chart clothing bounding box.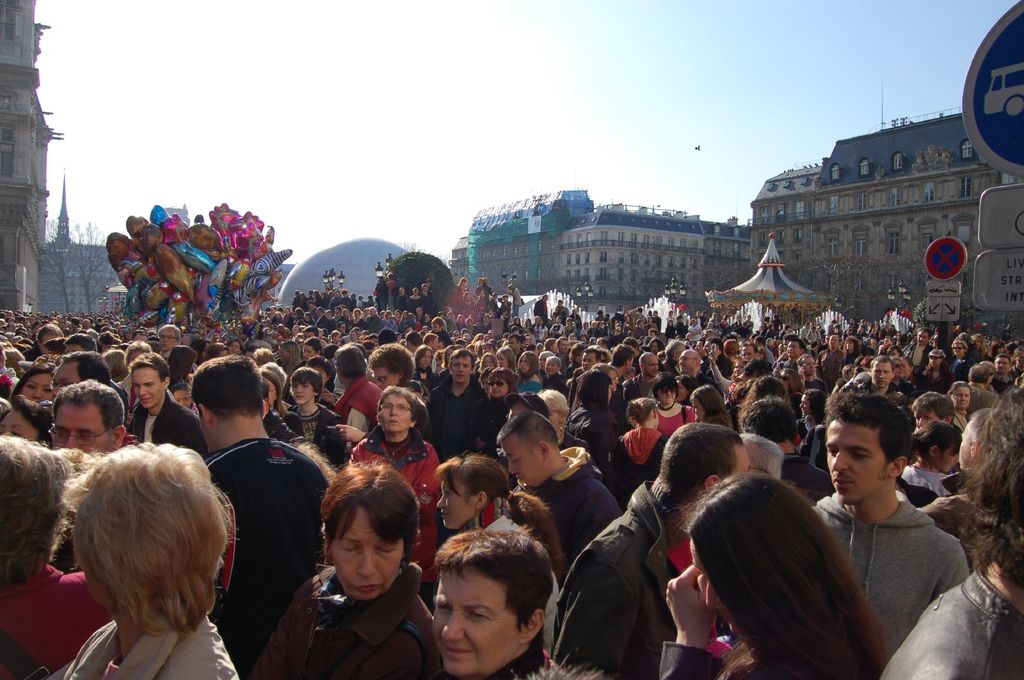
Charted: [488, 644, 570, 679].
